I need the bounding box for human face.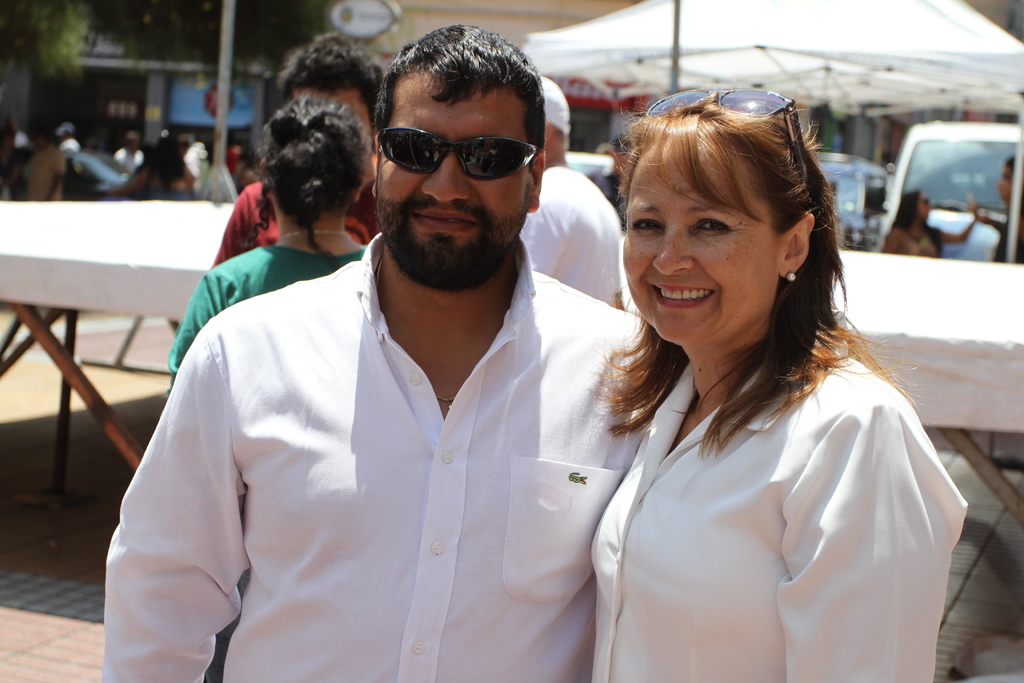
Here it is: [x1=1005, y1=168, x2=1013, y2=197].
